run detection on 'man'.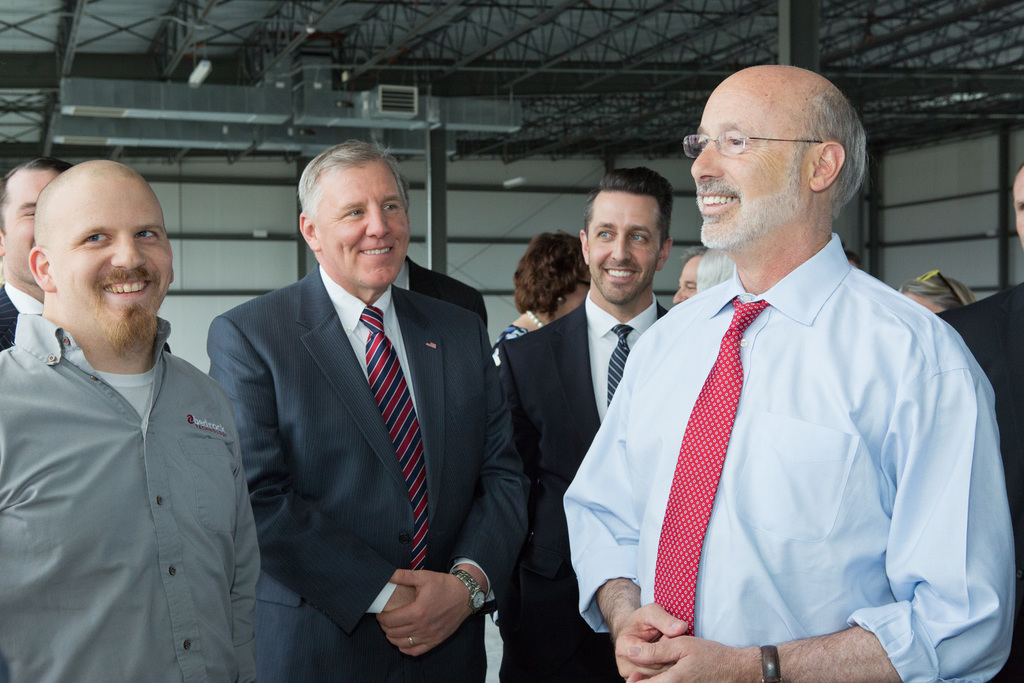
Result: l=670, t=246, r=708, b=305.
